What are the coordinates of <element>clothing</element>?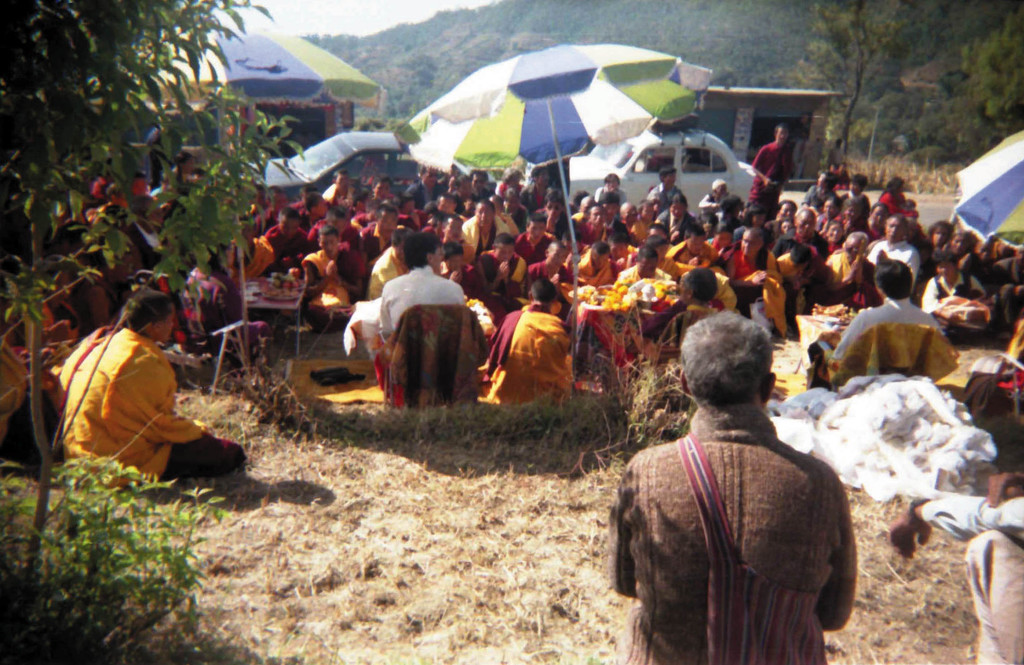
box(513, 229, 553, 273).
